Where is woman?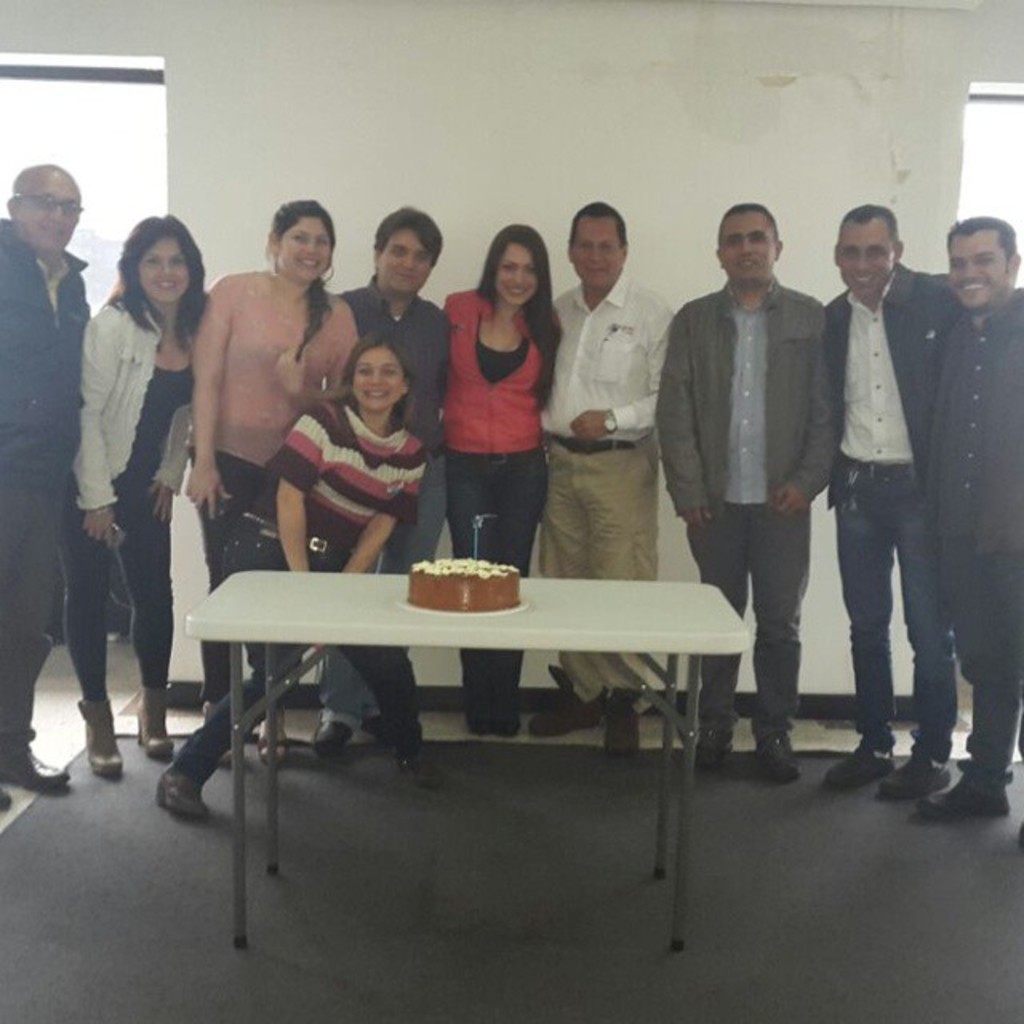
bbox(38, 195, 208, 787).
